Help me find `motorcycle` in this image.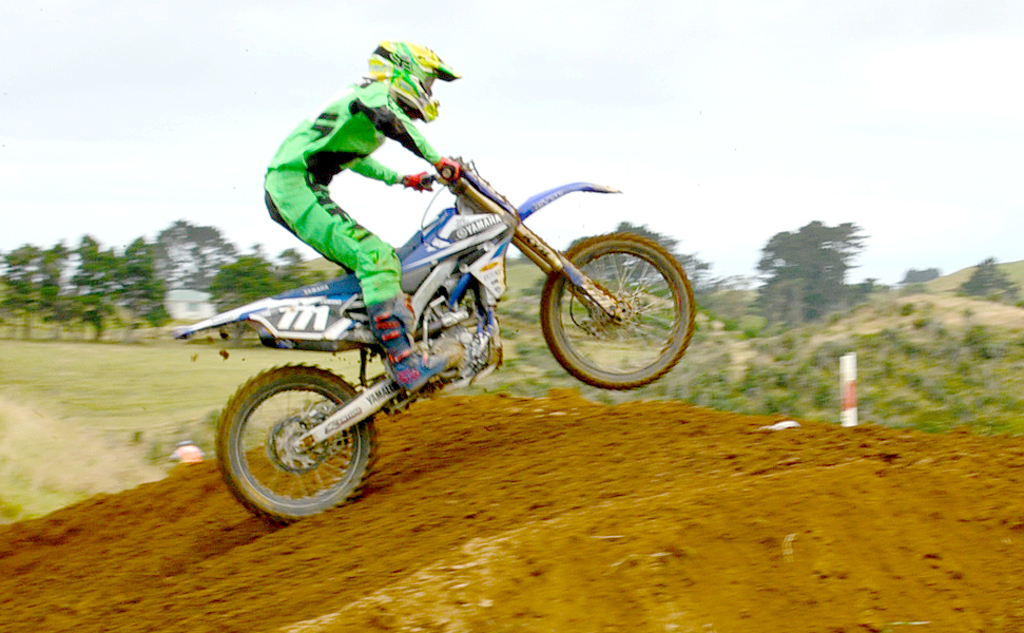
Found it: detection(175, 156, 698, 525).
